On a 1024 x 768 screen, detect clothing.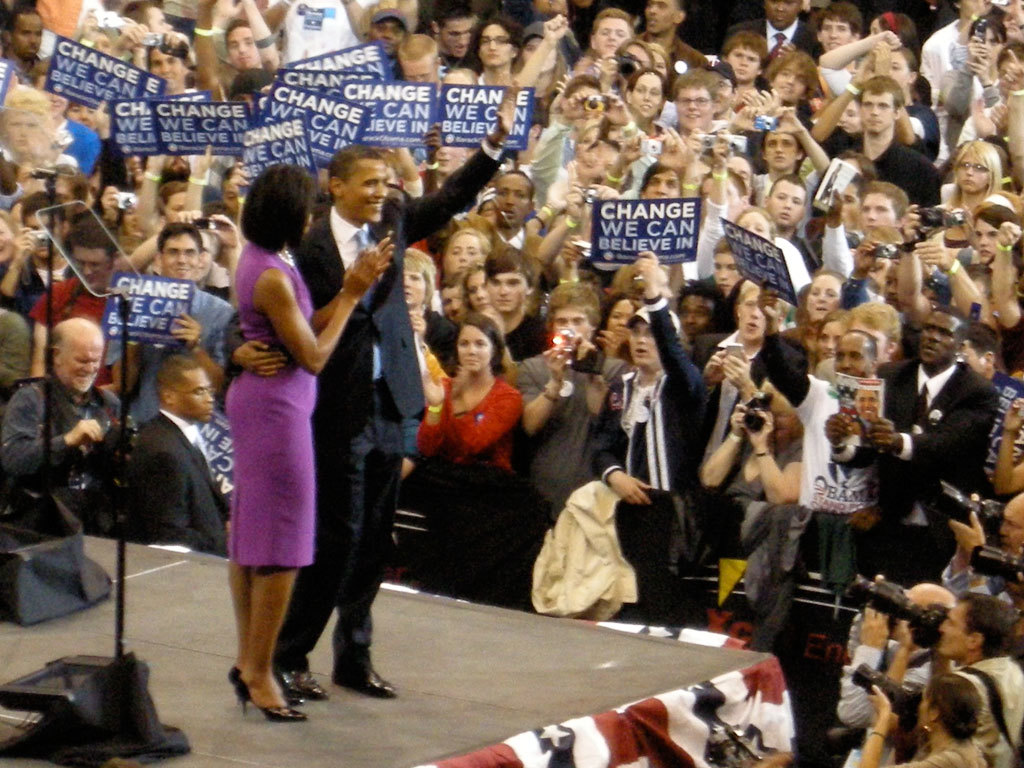
975:365:1023:493.
